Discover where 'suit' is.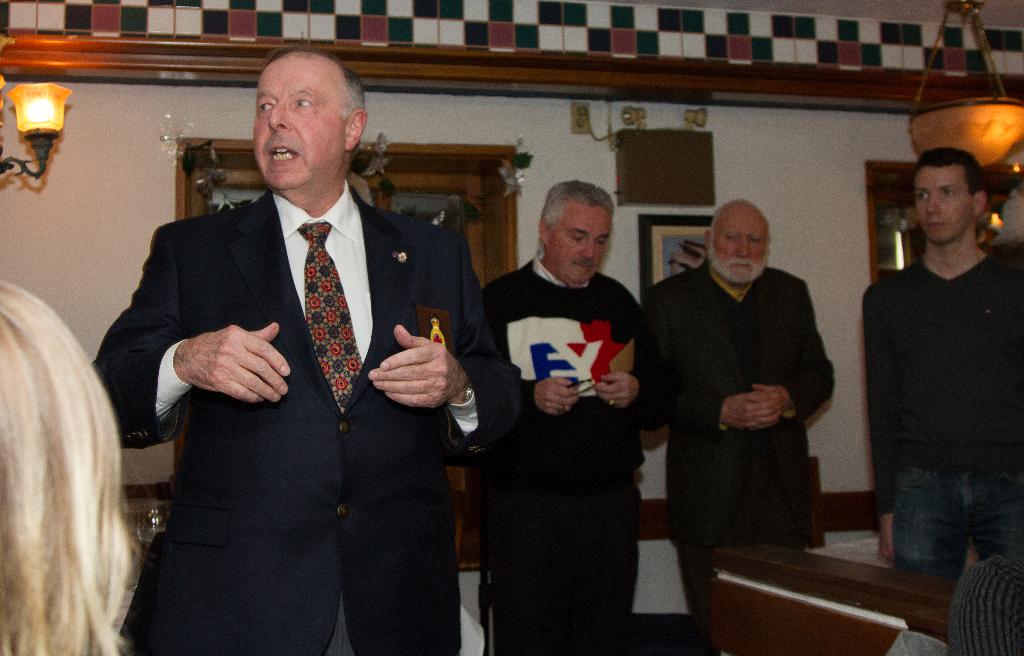
Discovered at bbox=(117, 101, 493, 629).
